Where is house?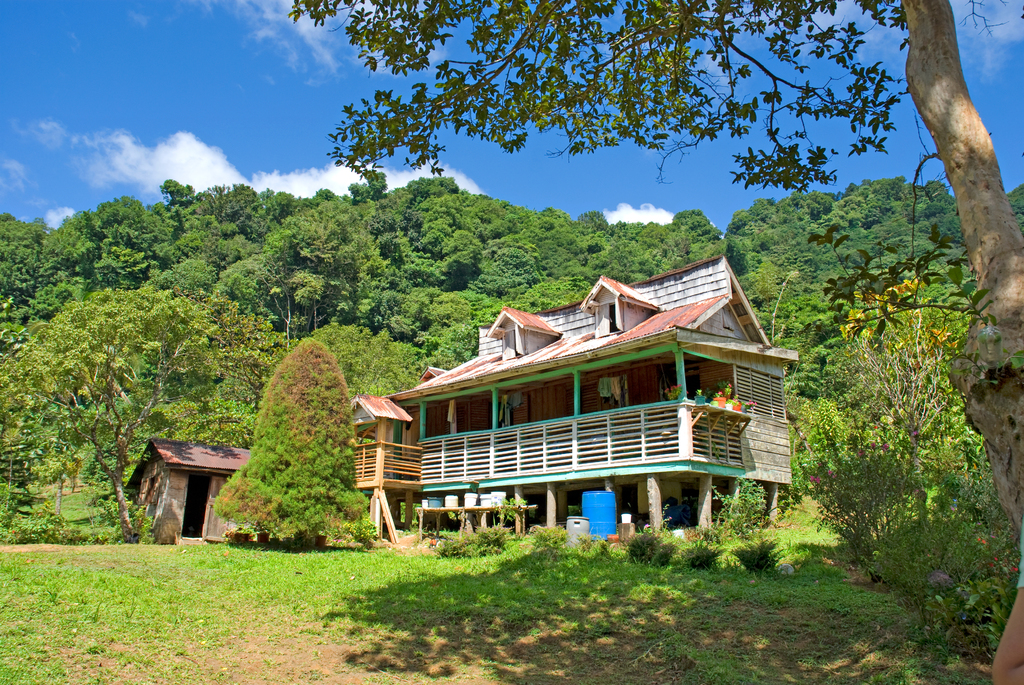
pyautogui.locateOnScreen(126, 431, 245, 541).
